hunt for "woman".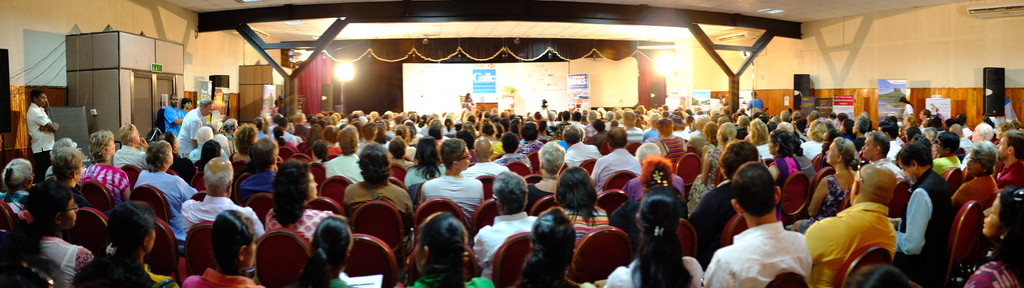
Hunted down at [x1=410, y1=212, x2=497, y2=287].
